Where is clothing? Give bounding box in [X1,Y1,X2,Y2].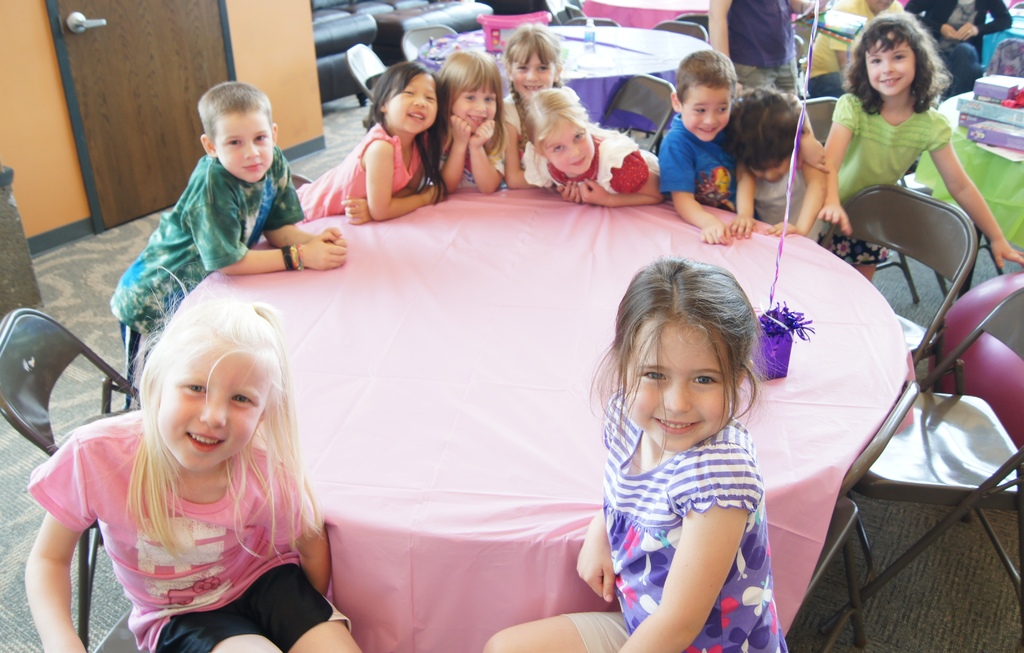
[445,135,497,190].
